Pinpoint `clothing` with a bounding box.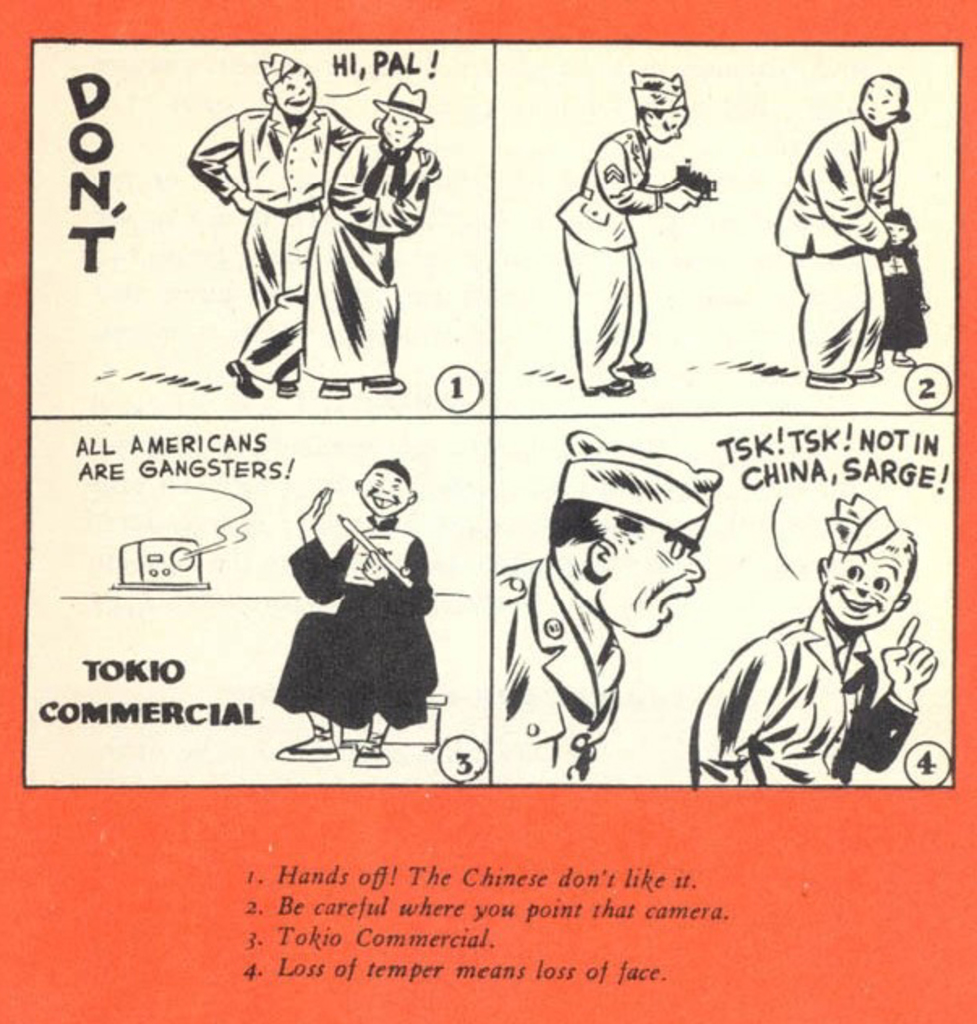
{"left": 303, "top": 134, "right": 431, "bottom": 379}.
